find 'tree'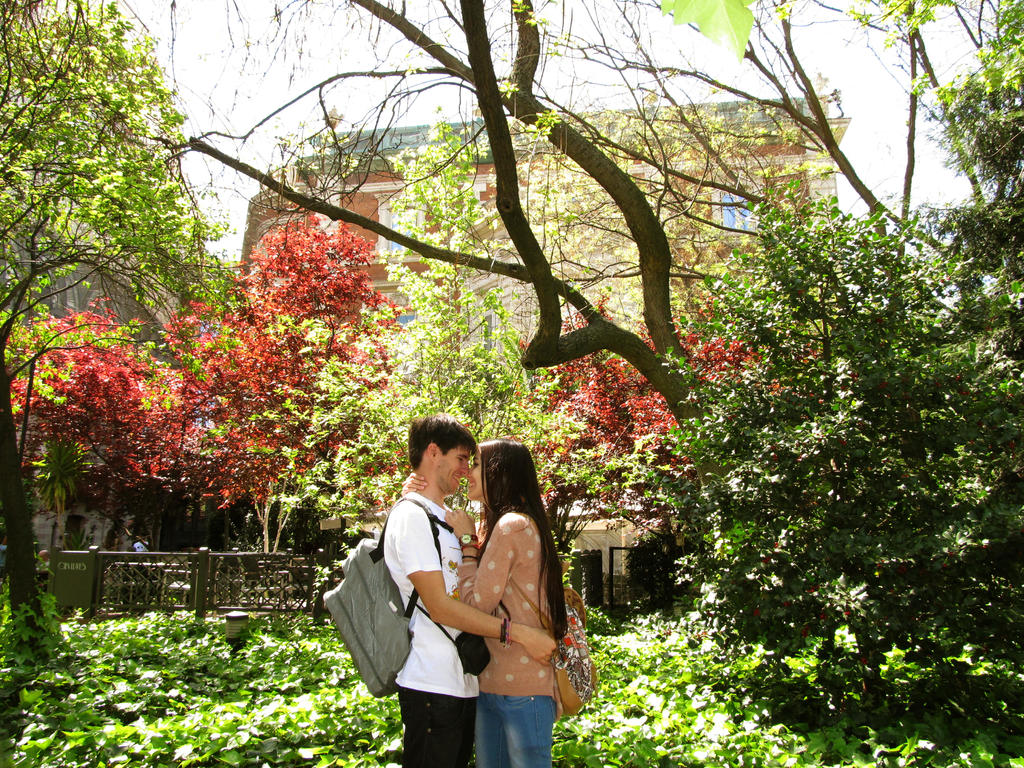
{"x1": 0, "y1": 0, "x2": 244, "y2": 669}
